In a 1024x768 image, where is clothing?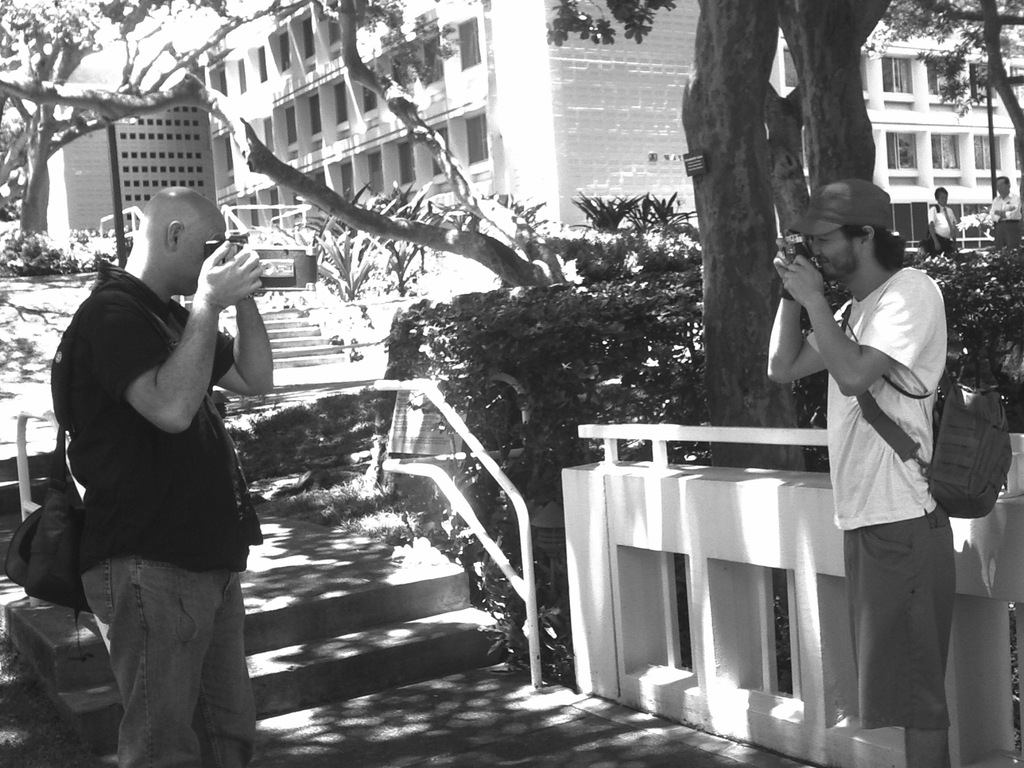
[49, 265, 268, 767].
